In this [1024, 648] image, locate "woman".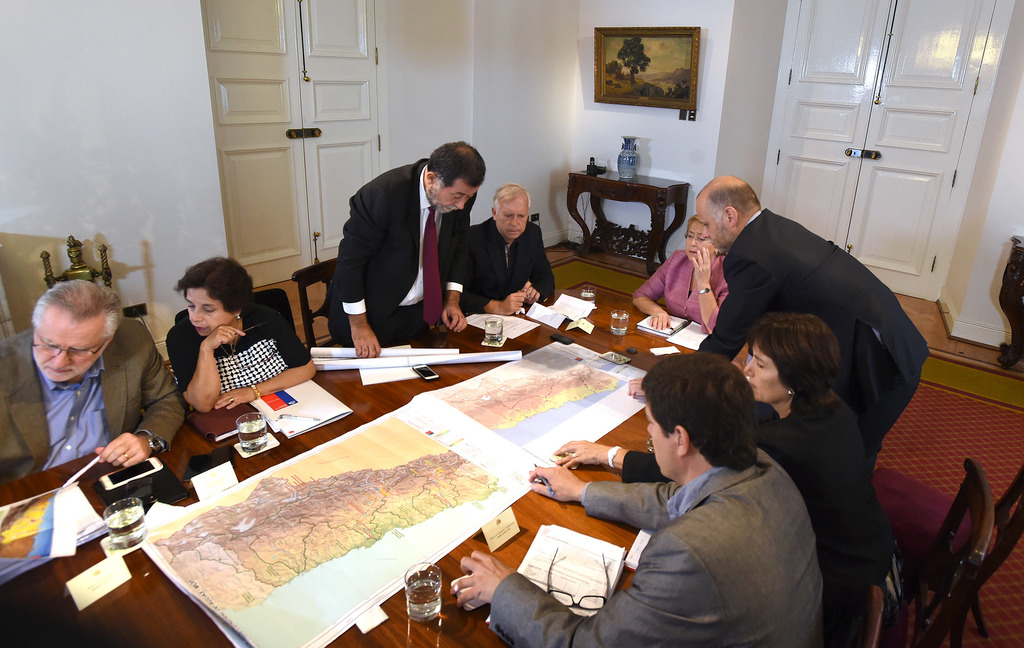
Bounding box: [633, 216, 732, 330].
